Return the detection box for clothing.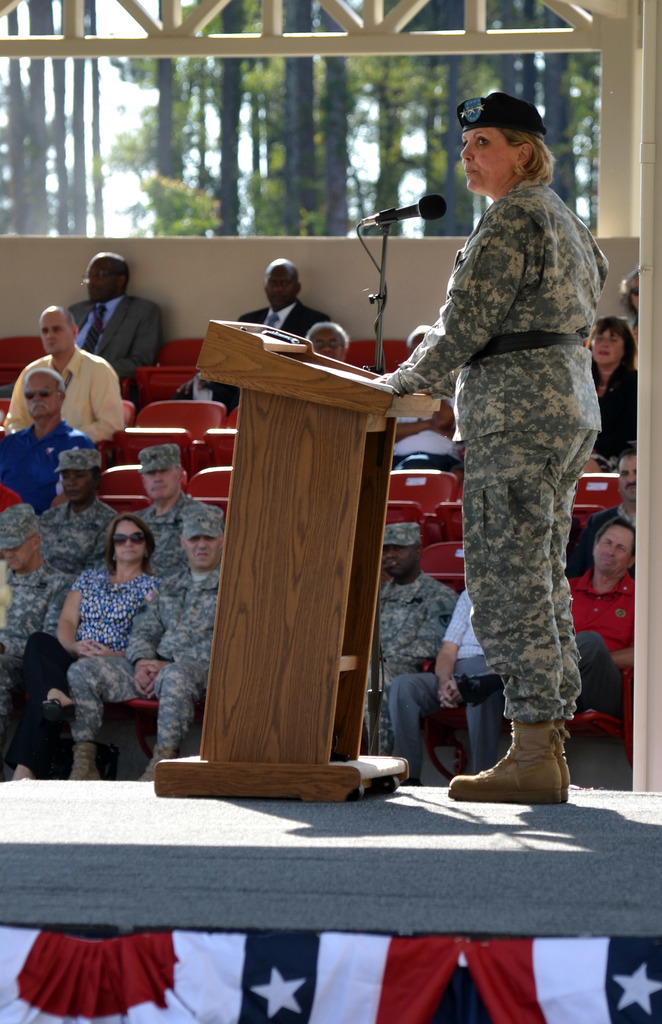
<region>134, 490, 201, 576</region>.
